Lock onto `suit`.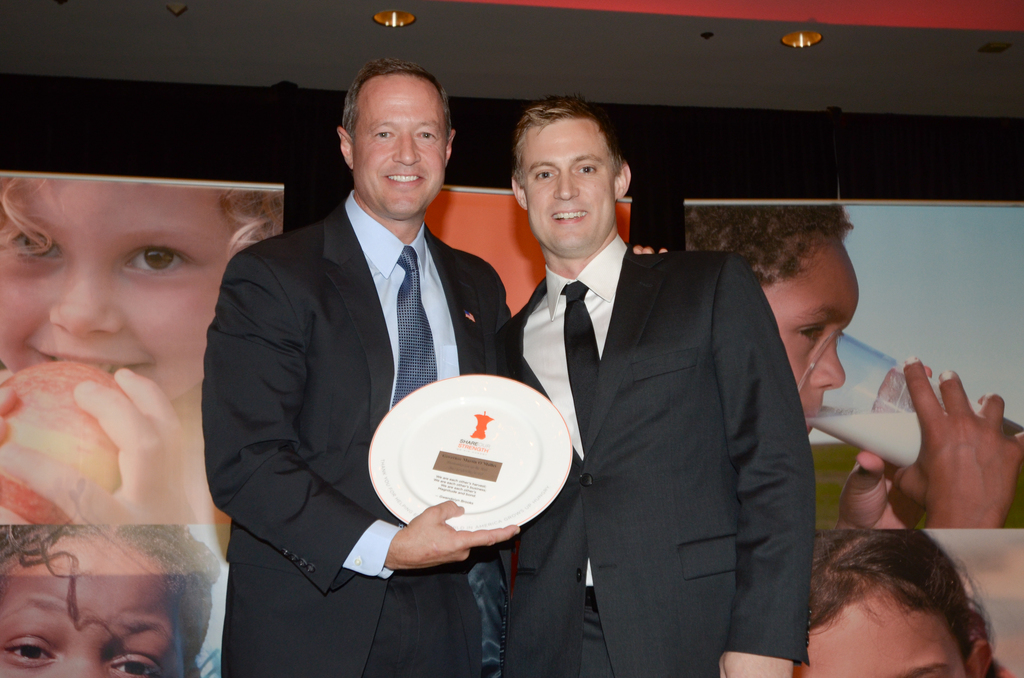
Locked: x1=494 y1=231 x2=820 y2=677.
